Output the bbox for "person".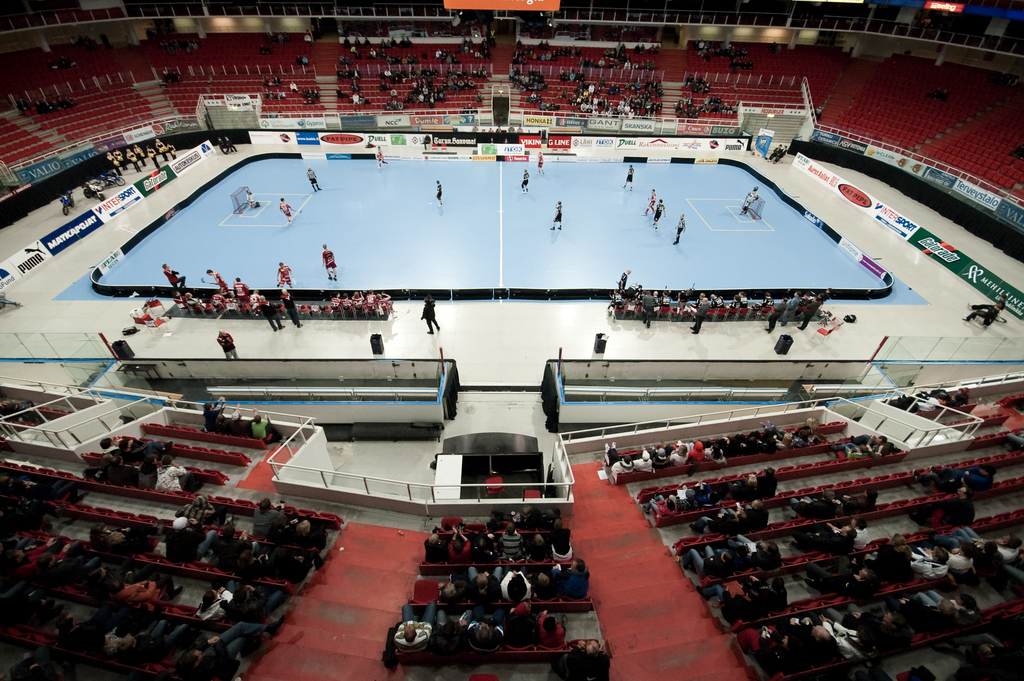
{"left": 651, "top": 199, "right": 664, "bottom": 231}.
